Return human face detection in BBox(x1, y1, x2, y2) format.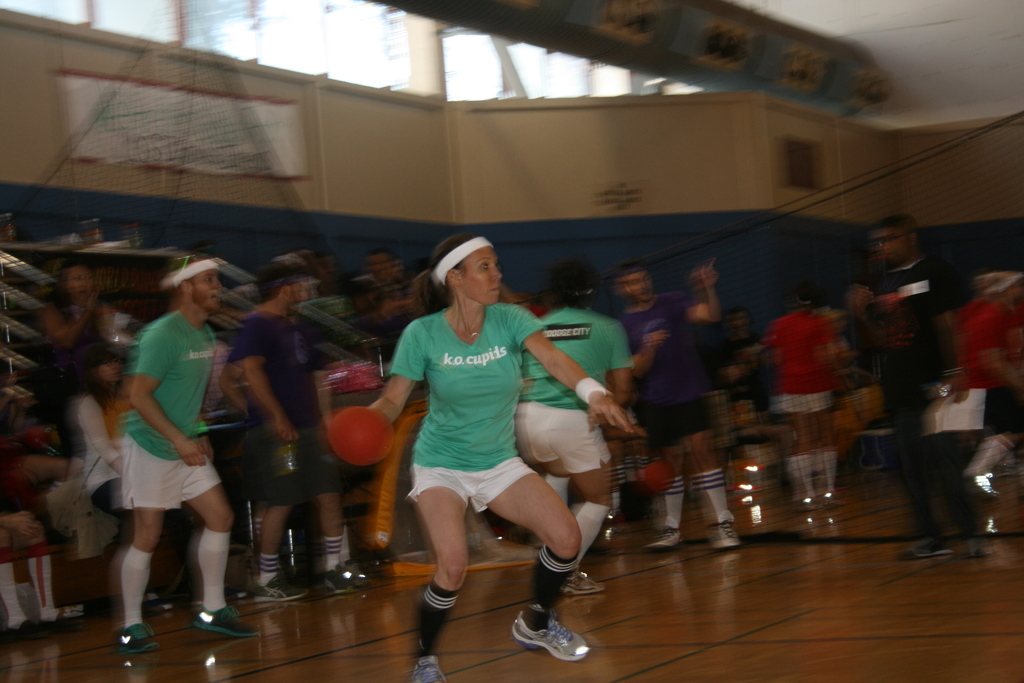
BBox(458, 247, 502, 305).
